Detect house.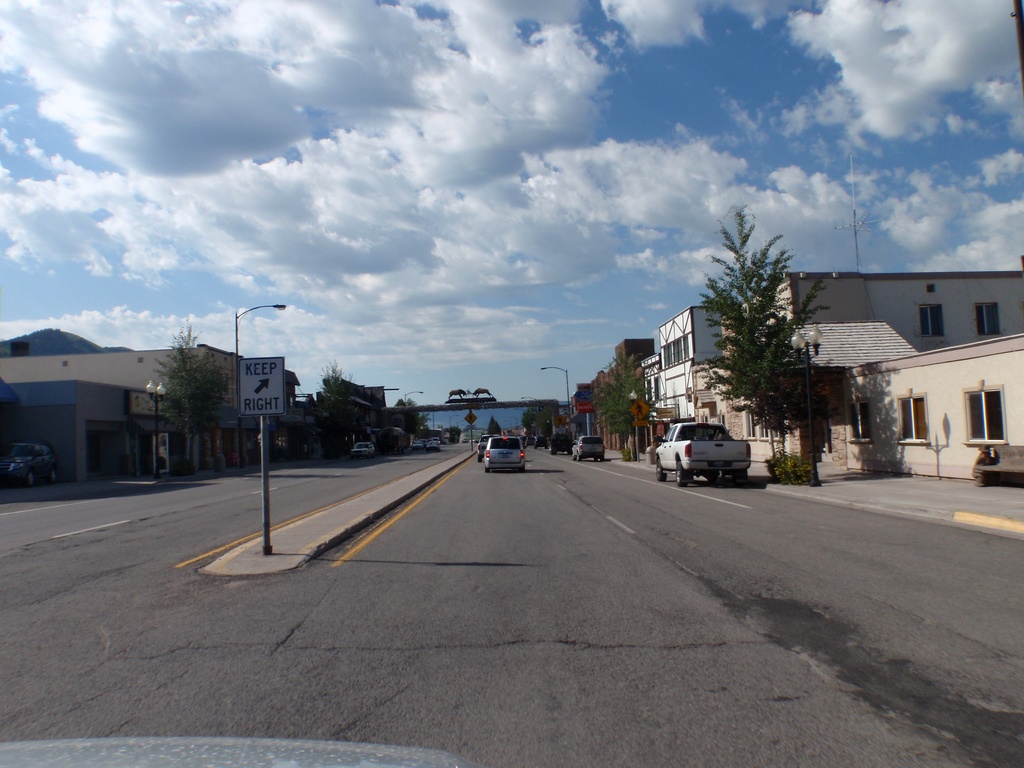
Detected at bbox=[720, 285, 789, 471].
